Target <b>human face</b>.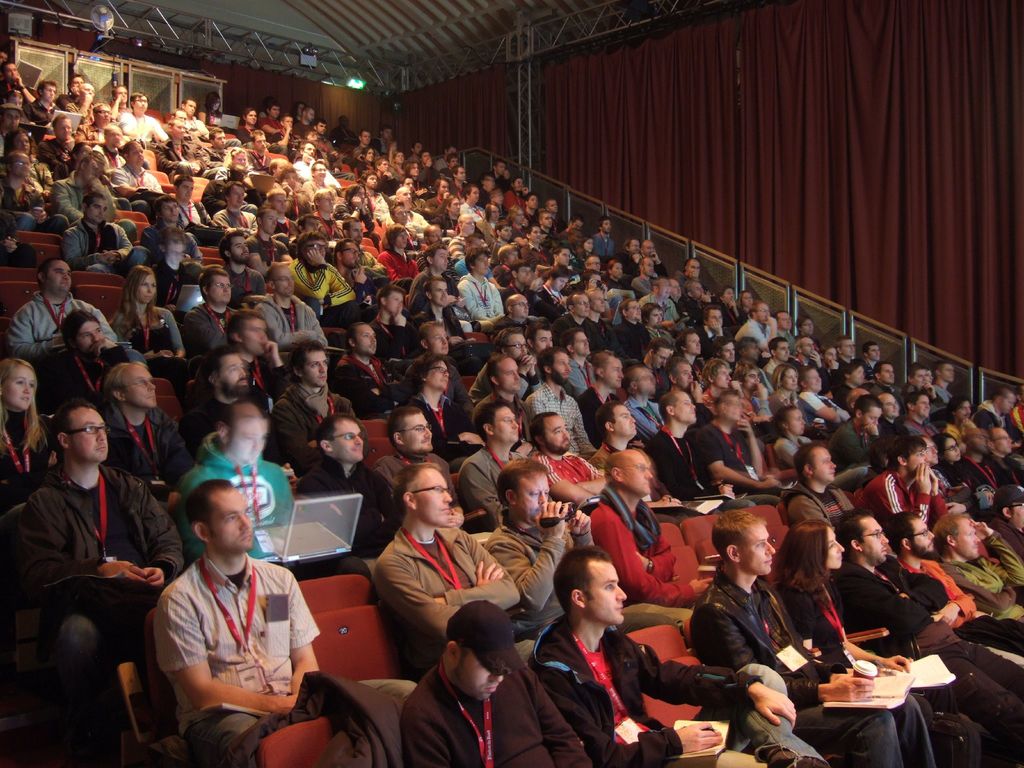
Target region: l=715, t=367, r=728, b=386.
